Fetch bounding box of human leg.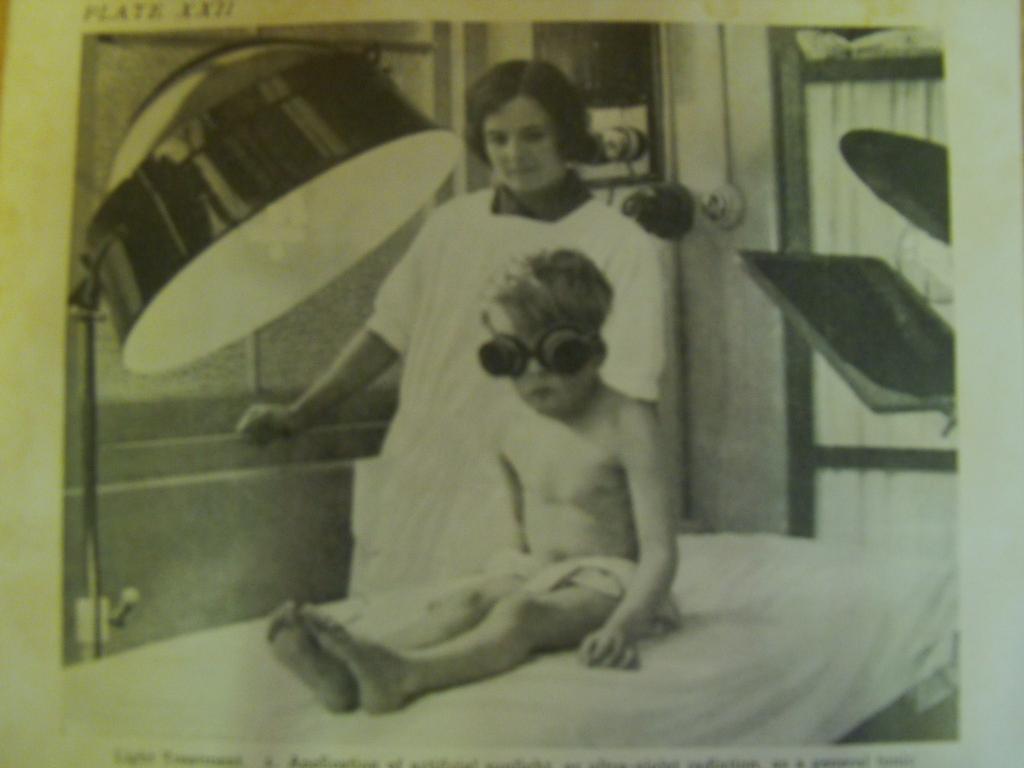
Bbox: bbox=(256, 593, 623, 725).
